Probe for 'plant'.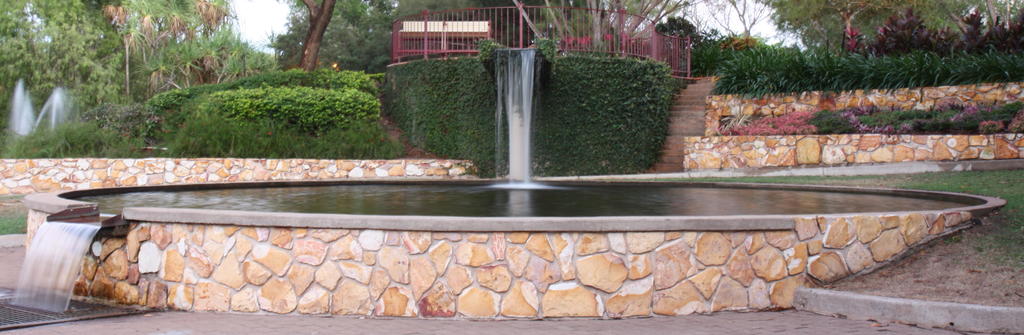
Probe result: locate(164, 81, 406, 159).
